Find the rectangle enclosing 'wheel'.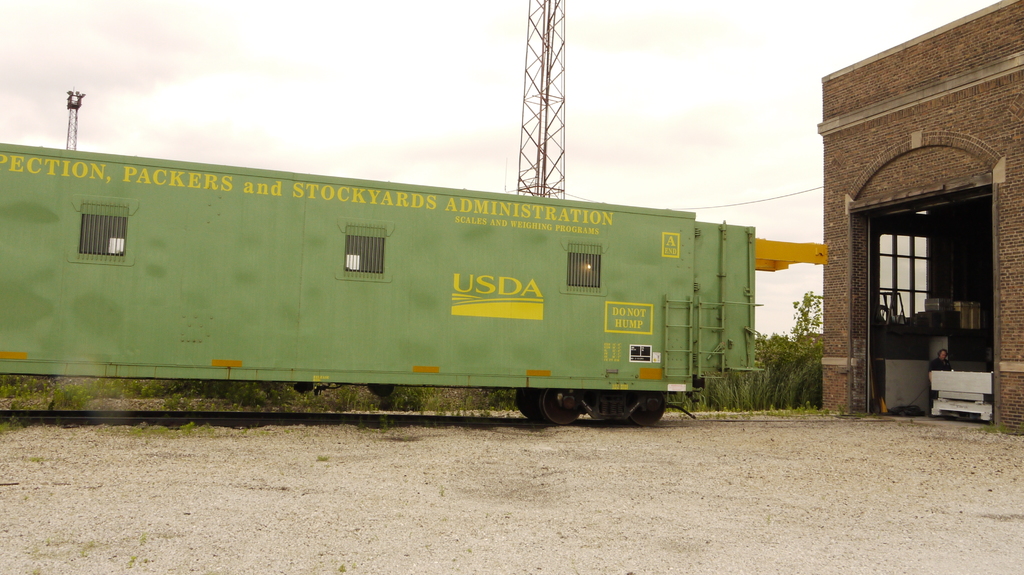
628, 392, 666, 427.
